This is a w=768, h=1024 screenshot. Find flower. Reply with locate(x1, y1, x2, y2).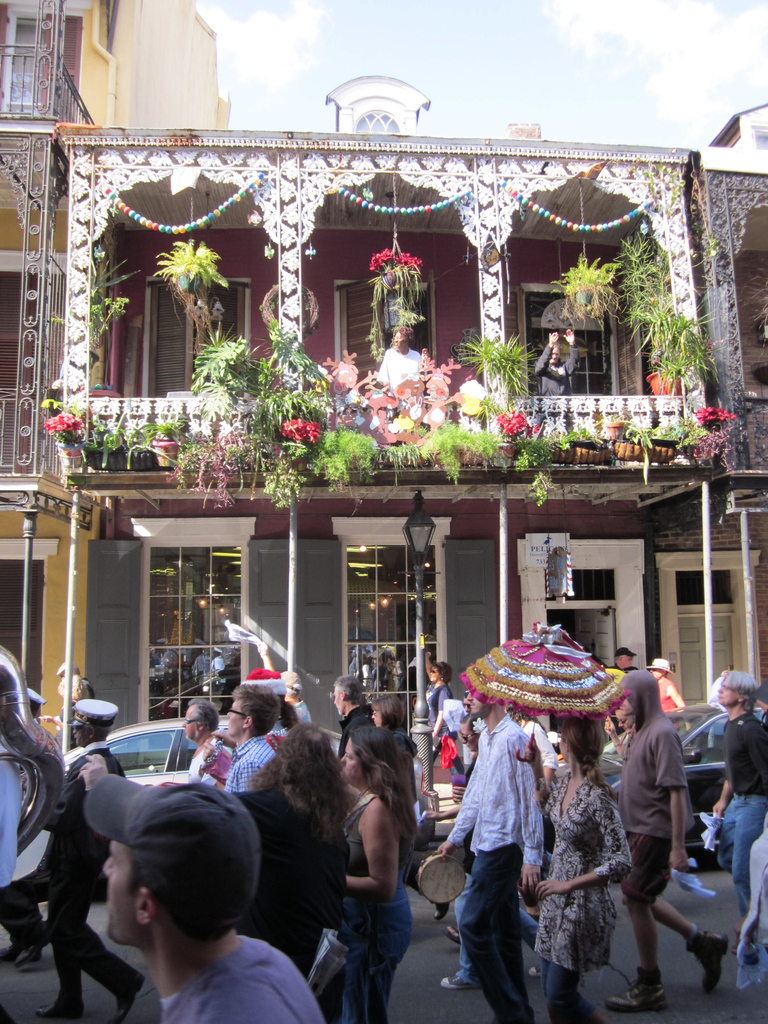
locate(282, 415, 321, 442).
